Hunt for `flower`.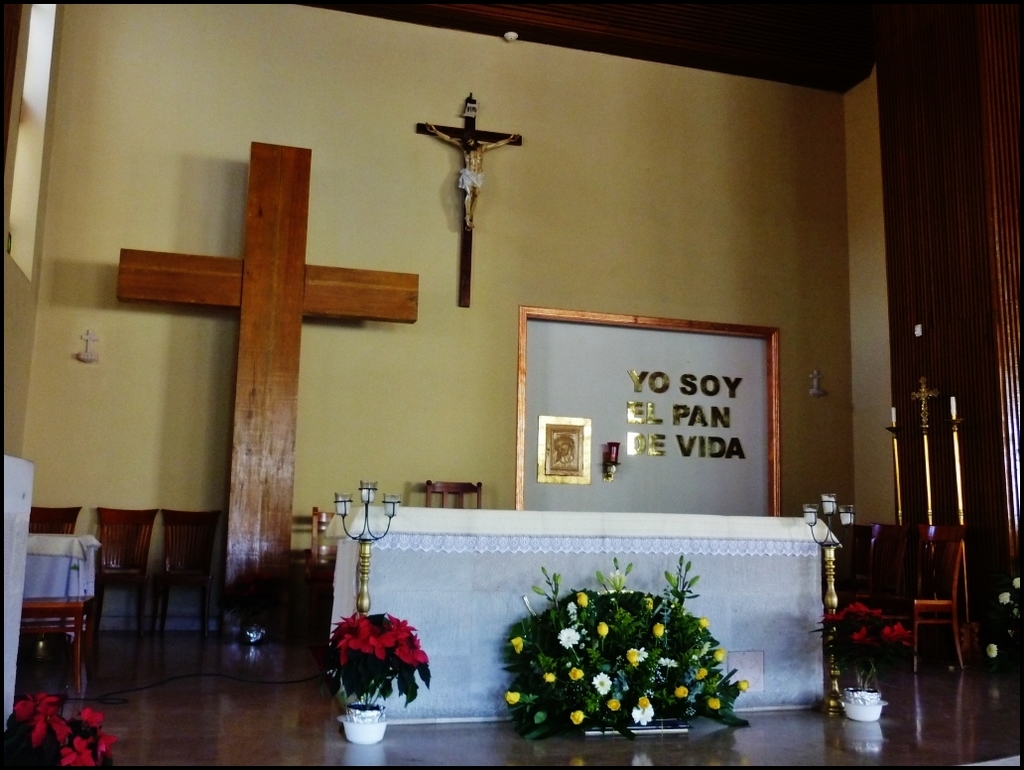
Hunted down at box(664, 653, 676, 668).
